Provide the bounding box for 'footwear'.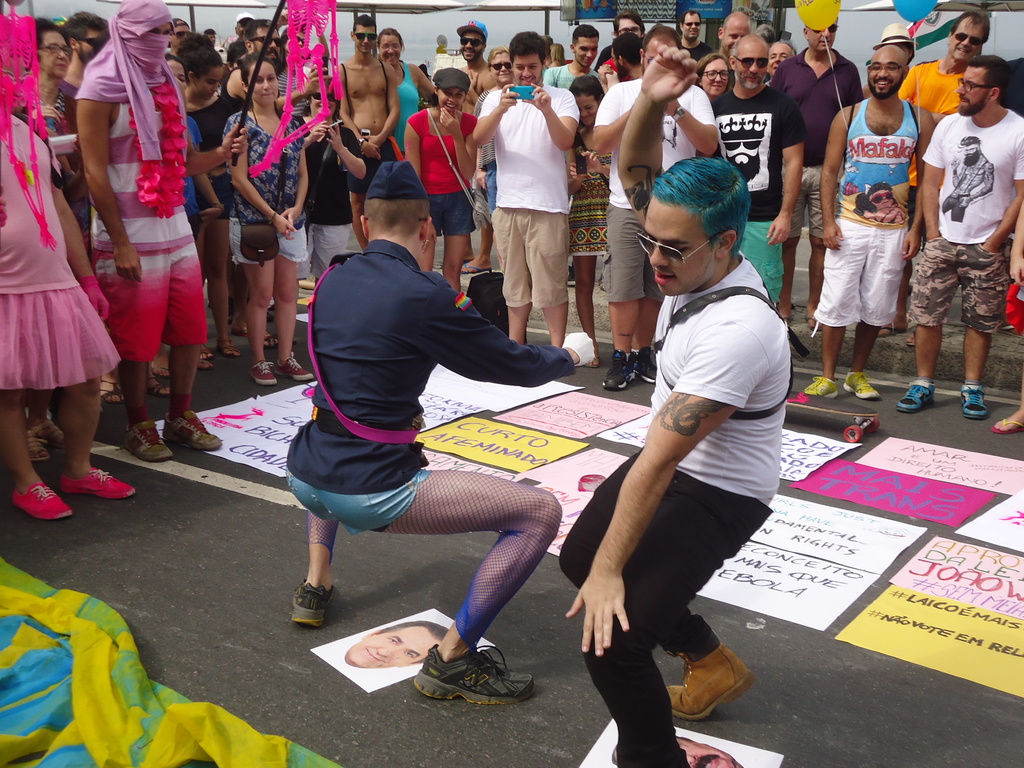
<bbox>125, 418, 170, 464</bbox>.
